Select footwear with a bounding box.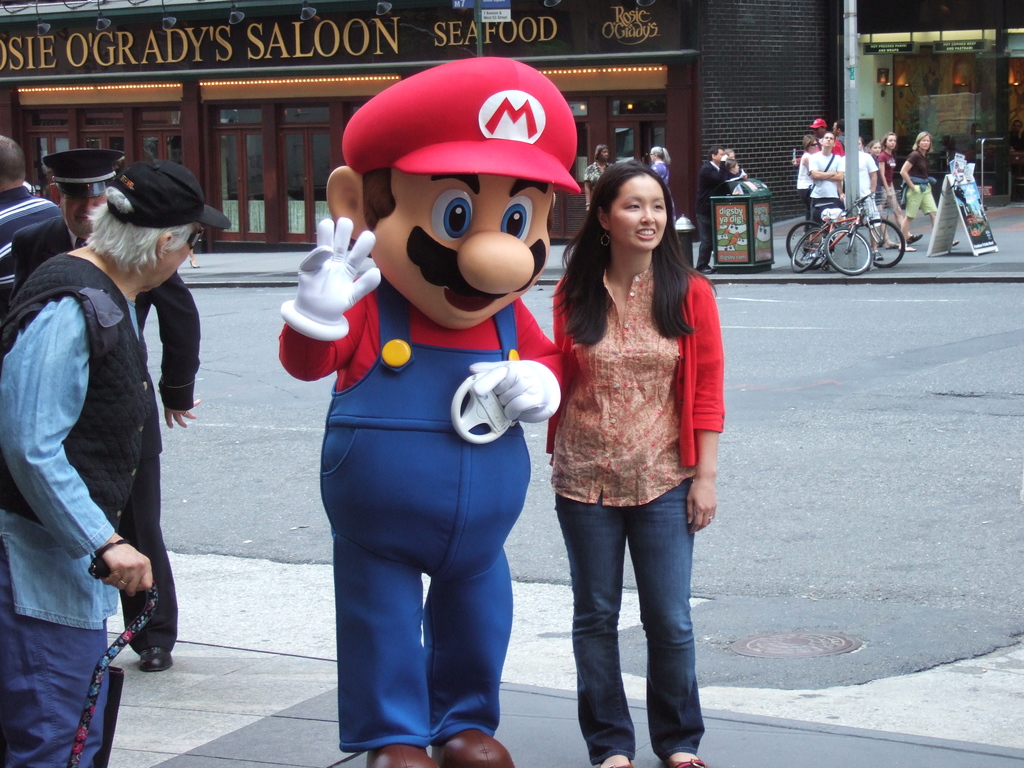
[left=885, top=244, right=893, bottom=248].
